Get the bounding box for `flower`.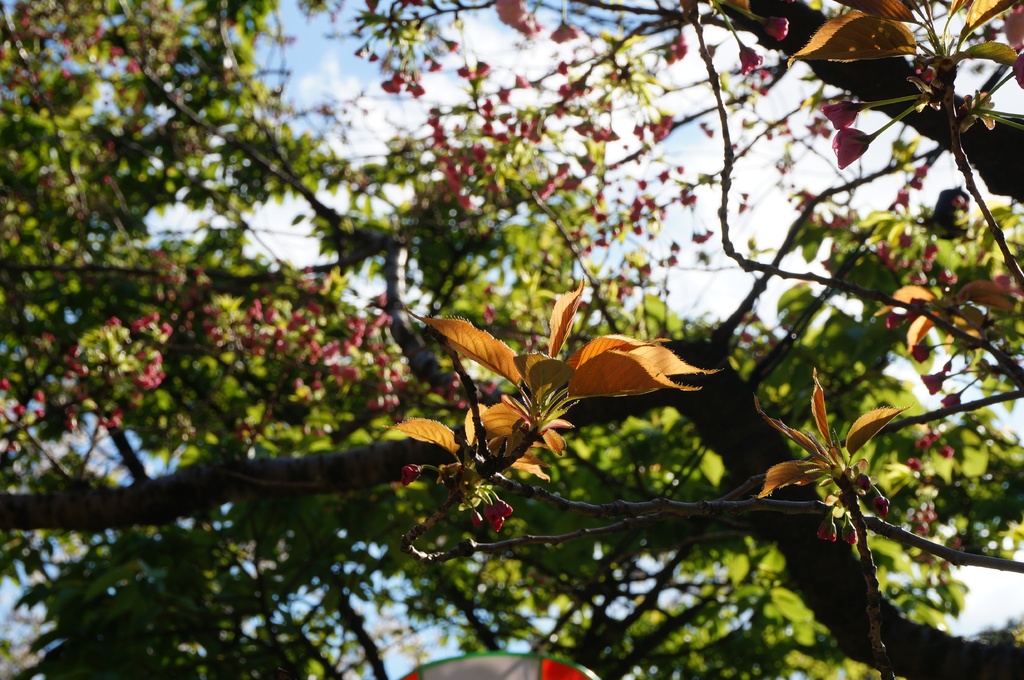
383,80,399,94.
